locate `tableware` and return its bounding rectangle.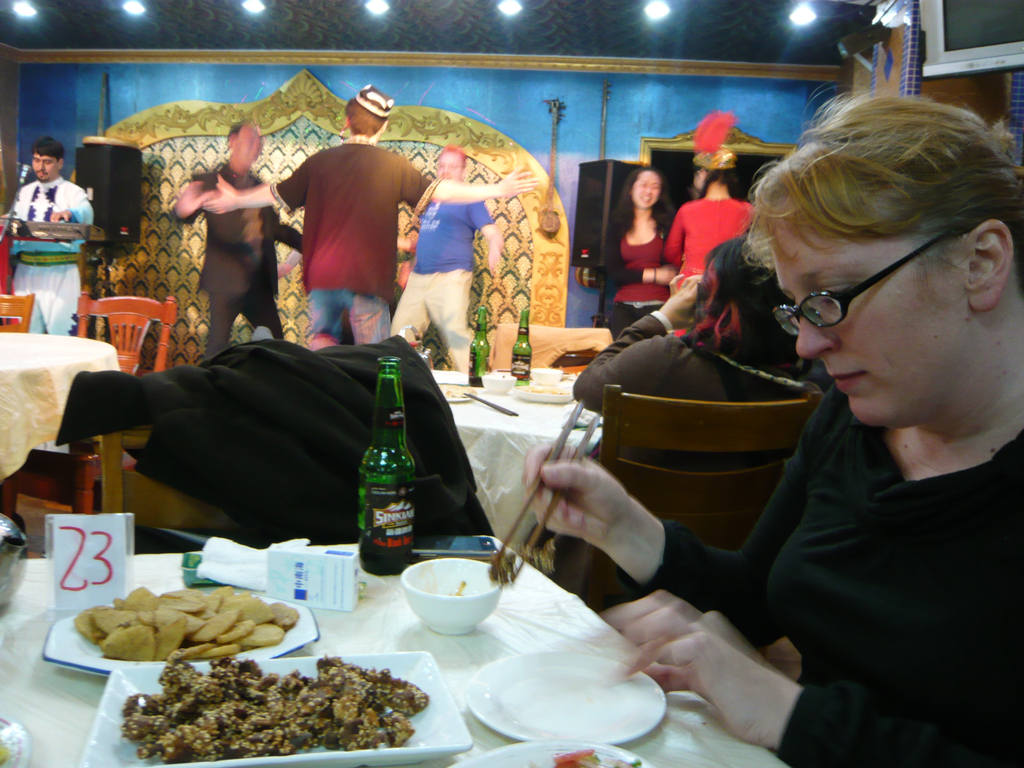
[402,558,502,635].
